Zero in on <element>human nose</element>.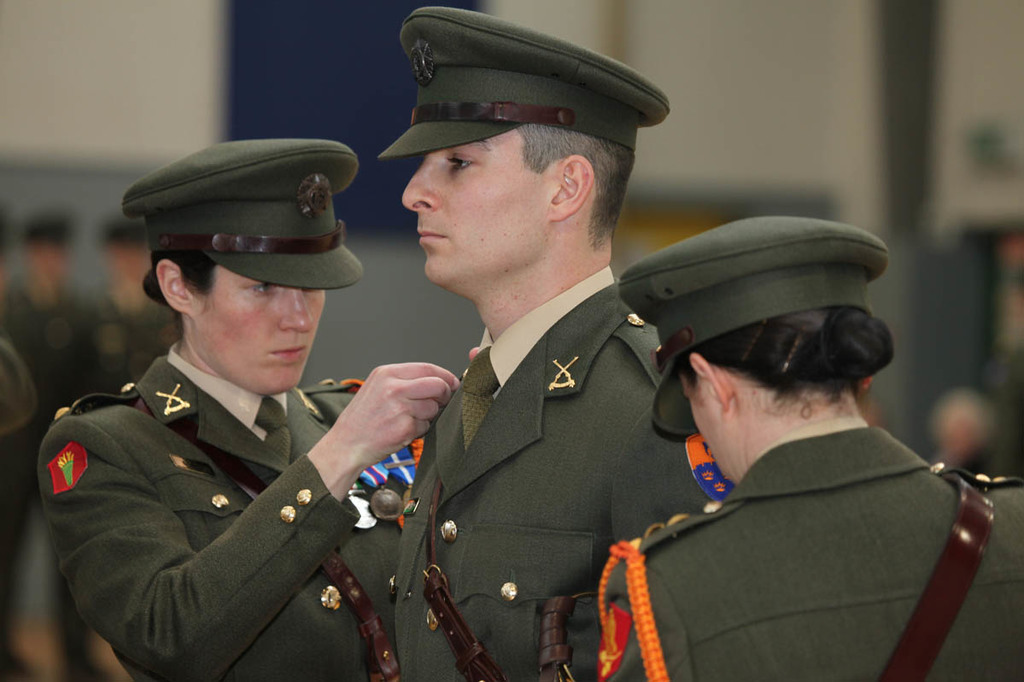
Zeroed in: <box>403,159,442,217</box>.
